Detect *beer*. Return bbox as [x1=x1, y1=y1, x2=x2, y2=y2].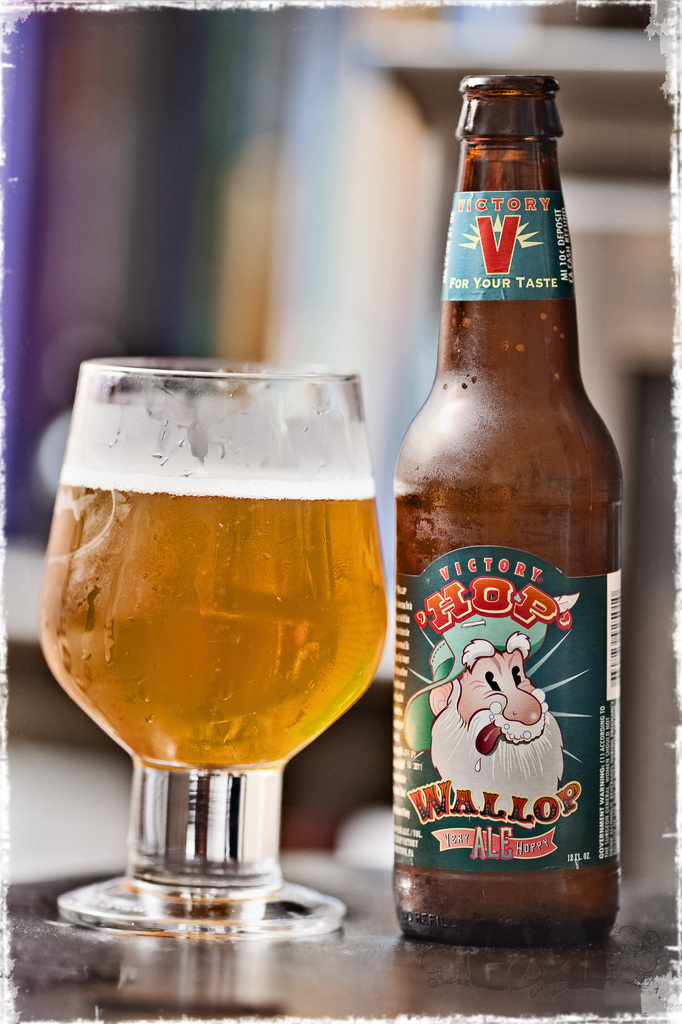
[x1=394, y1=83, x2=629, y2=942].
